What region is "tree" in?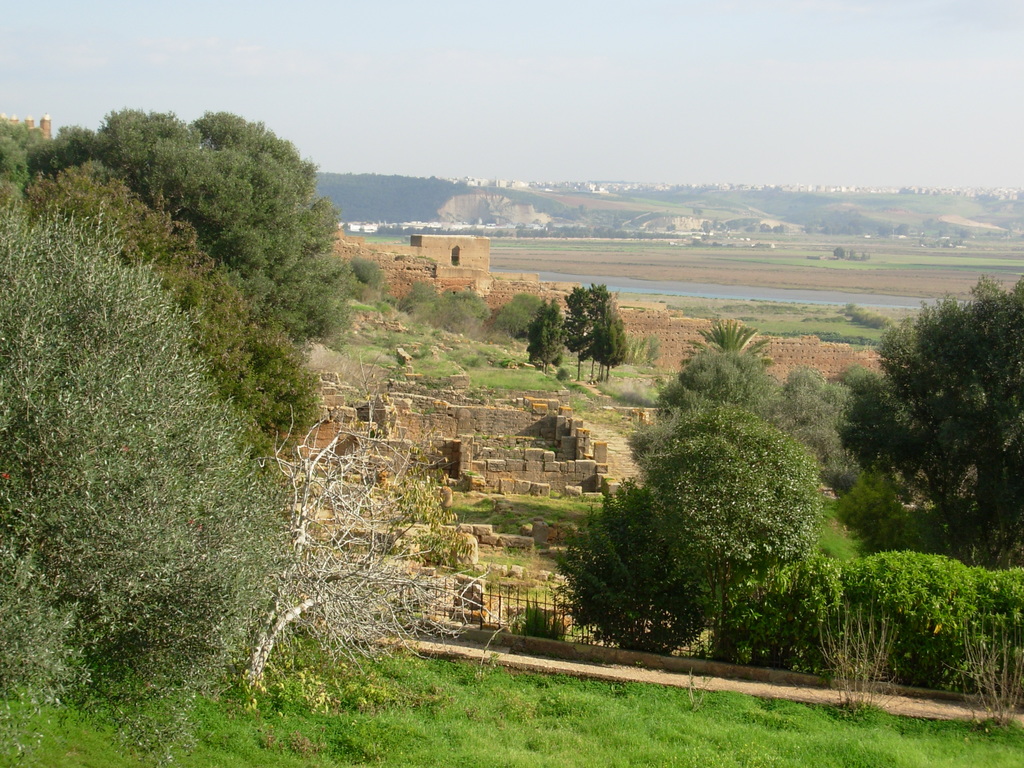
bbox(842, 364, 878, 392).
